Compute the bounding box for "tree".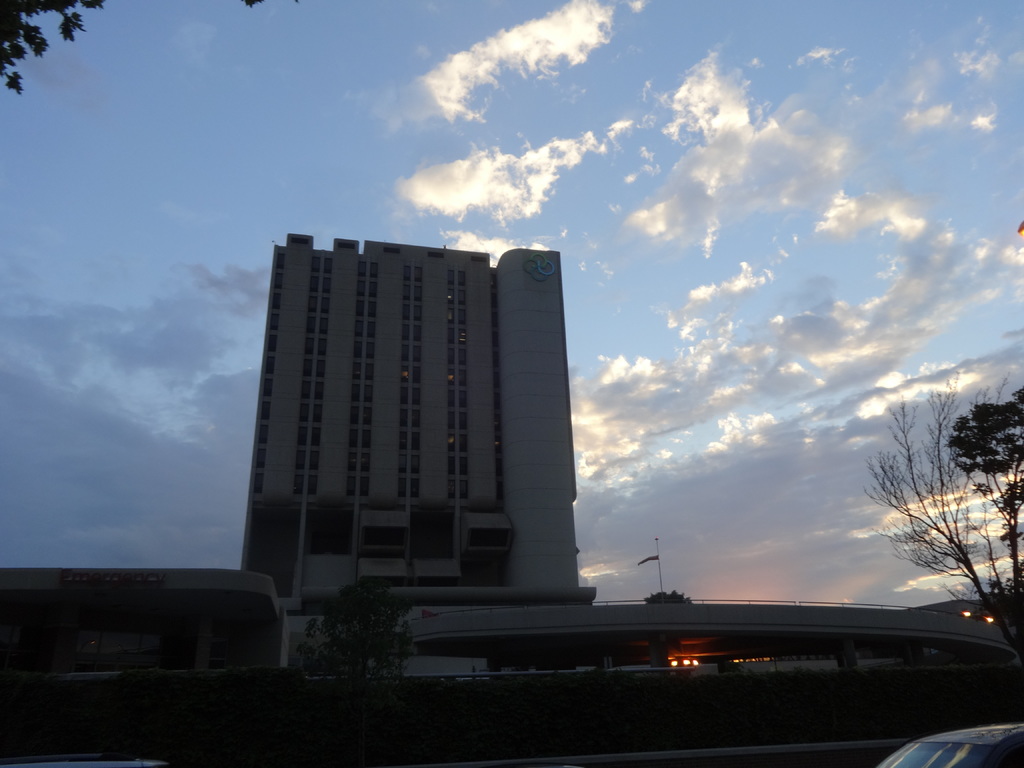
l=644, t=586, r=696, b=602.
